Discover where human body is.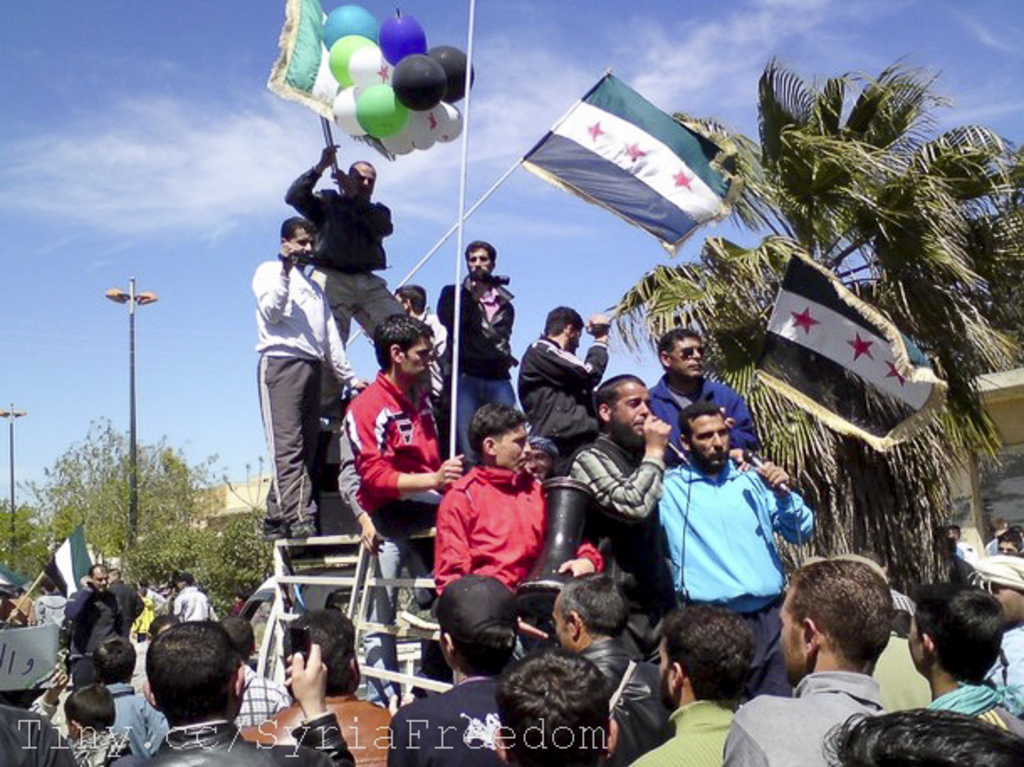
Discovered at left=562, top=413, right=678, bottom=525.
